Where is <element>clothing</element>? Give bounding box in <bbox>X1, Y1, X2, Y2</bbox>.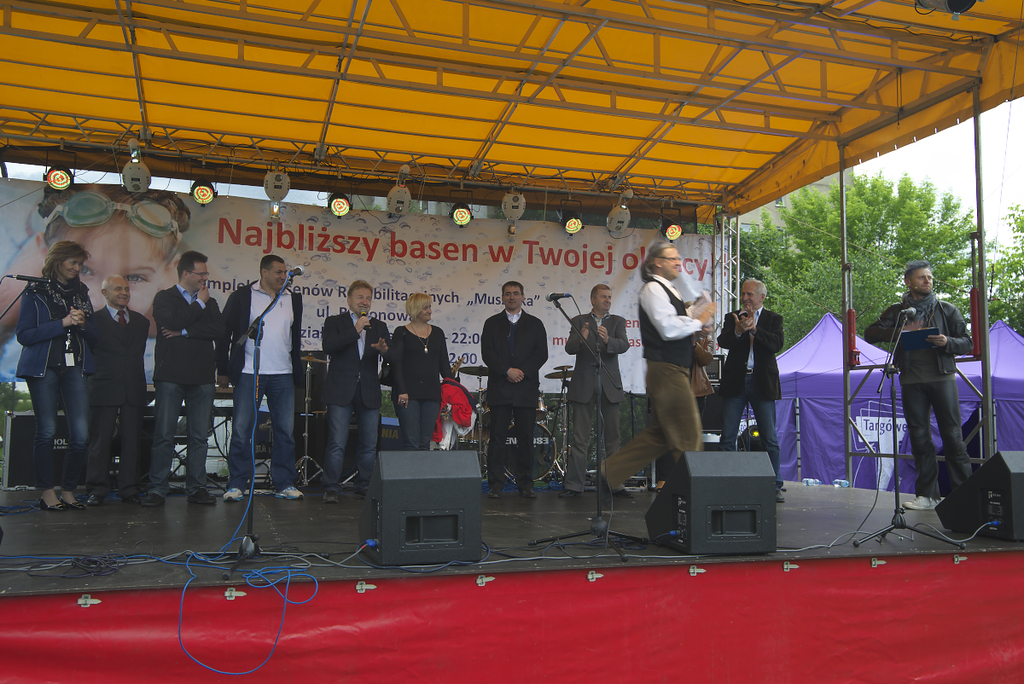
<bbox>15, 270, 94, 486</bbox>.
